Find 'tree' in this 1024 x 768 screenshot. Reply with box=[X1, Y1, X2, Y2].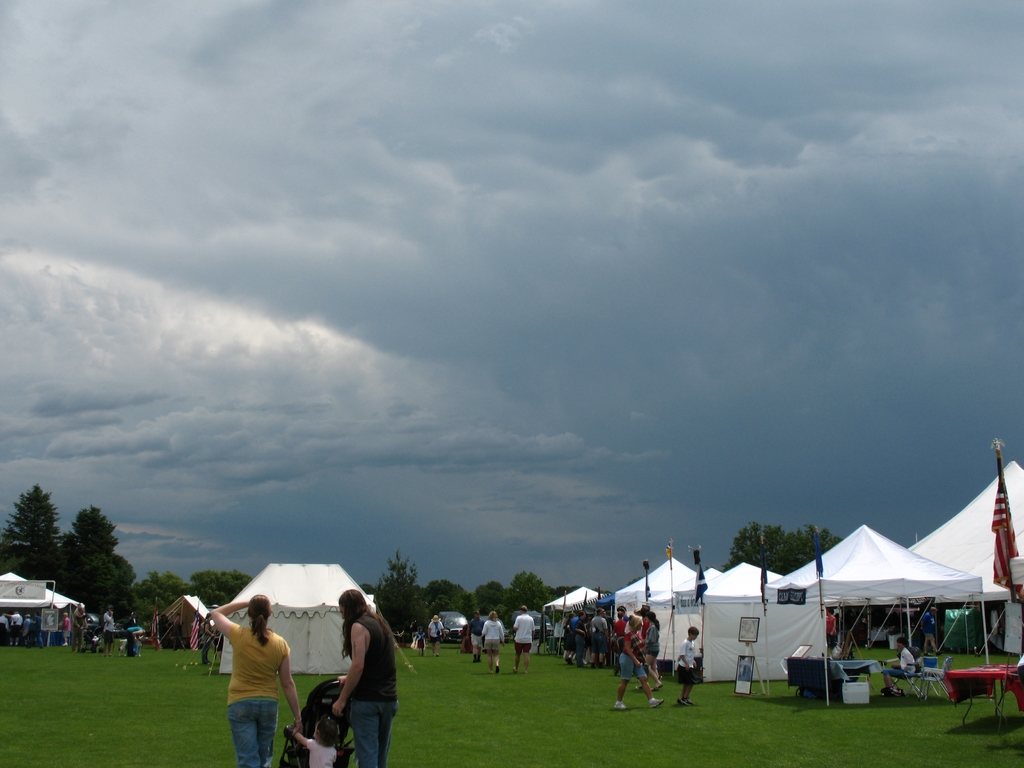
box=[182, 569, 250, 611].
